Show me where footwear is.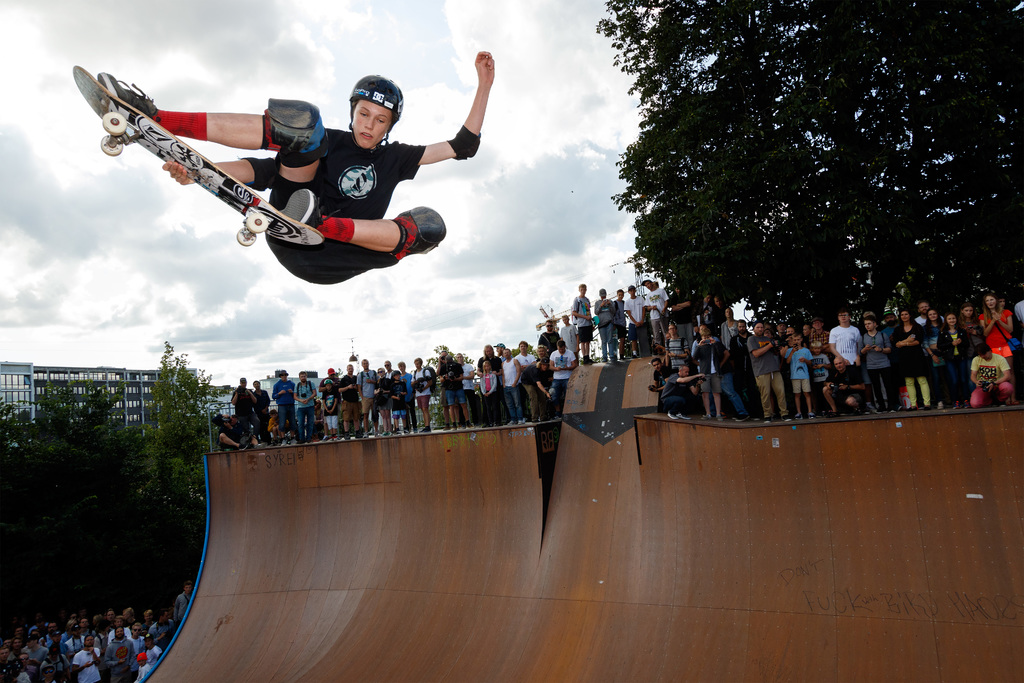
footwear is at 610:354:619:361.
